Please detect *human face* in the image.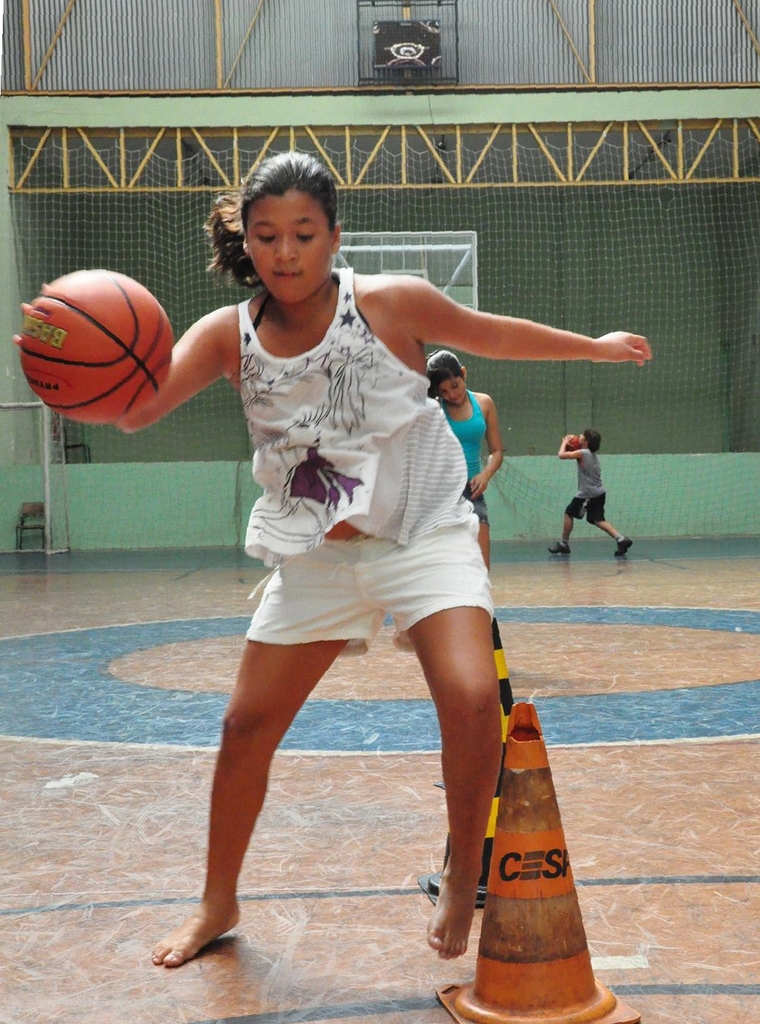
435:374:469:408.
